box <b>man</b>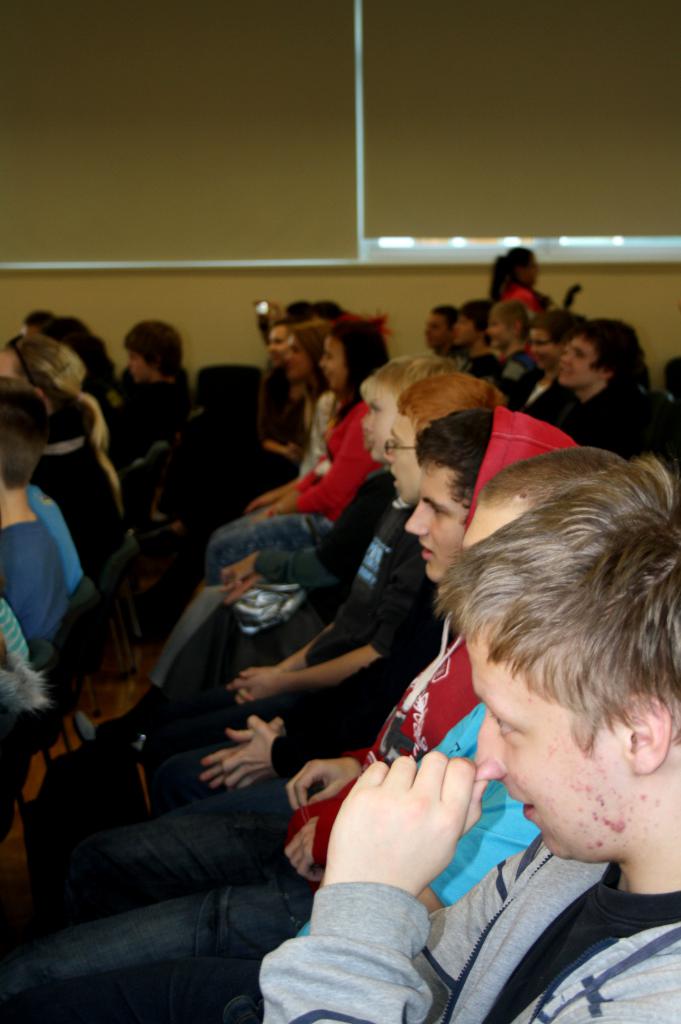
left=391, top=547, right=680, bottom=1021
